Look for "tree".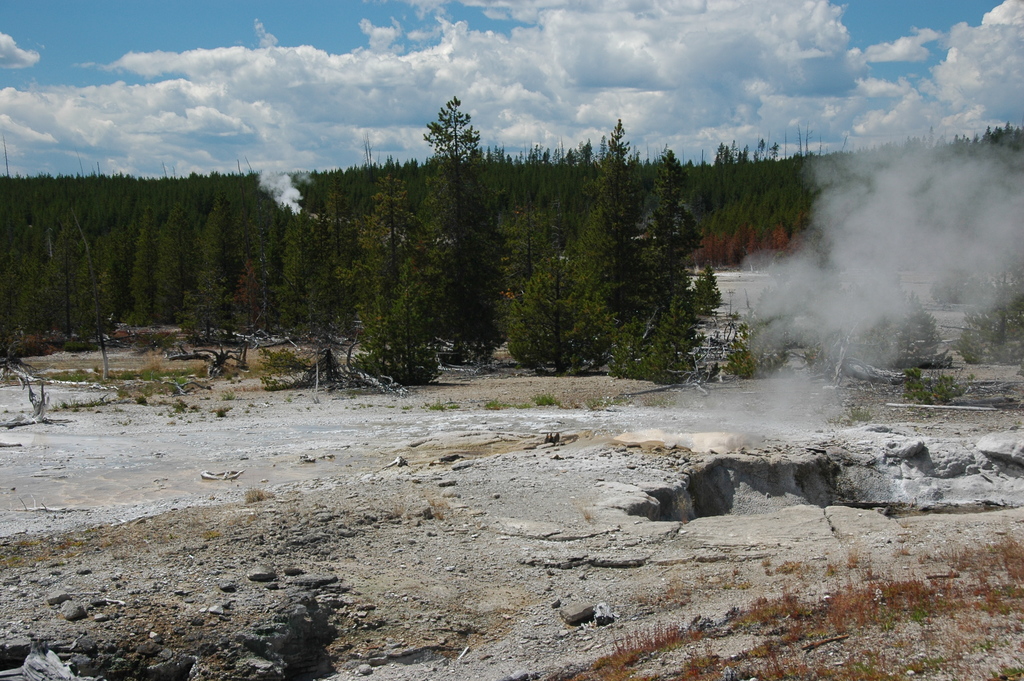
Found: BBox(419, 93, 481, 356).
